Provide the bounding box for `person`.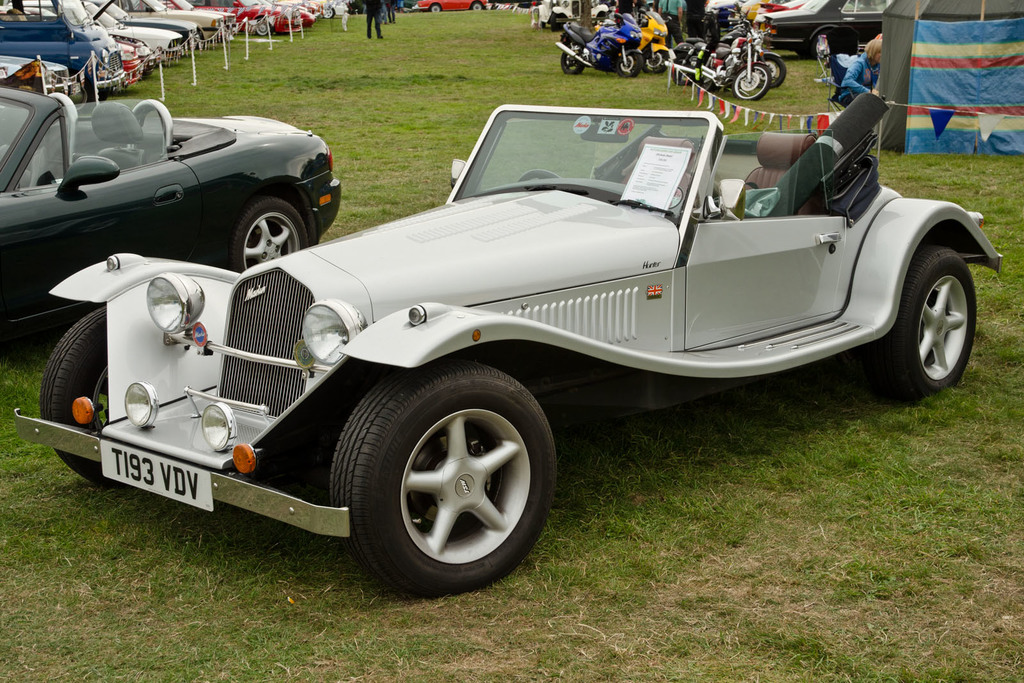
bbox=[341, 6, 346, 31].
